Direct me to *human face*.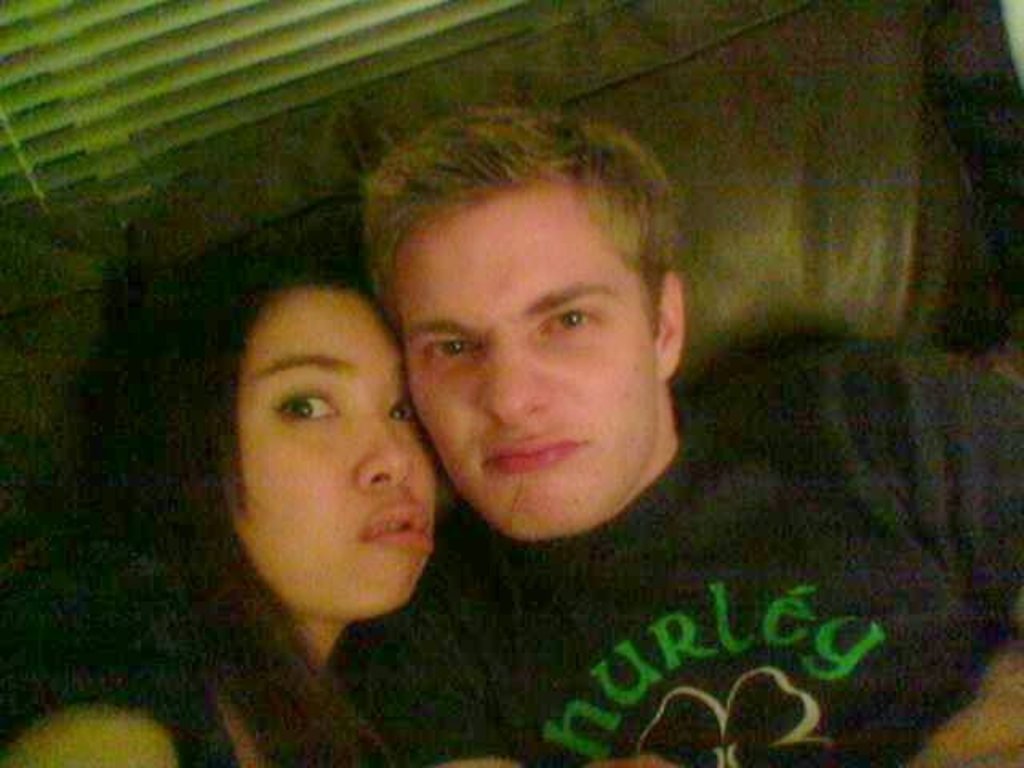
Direction: bbox(226, 286, 440, 621).
